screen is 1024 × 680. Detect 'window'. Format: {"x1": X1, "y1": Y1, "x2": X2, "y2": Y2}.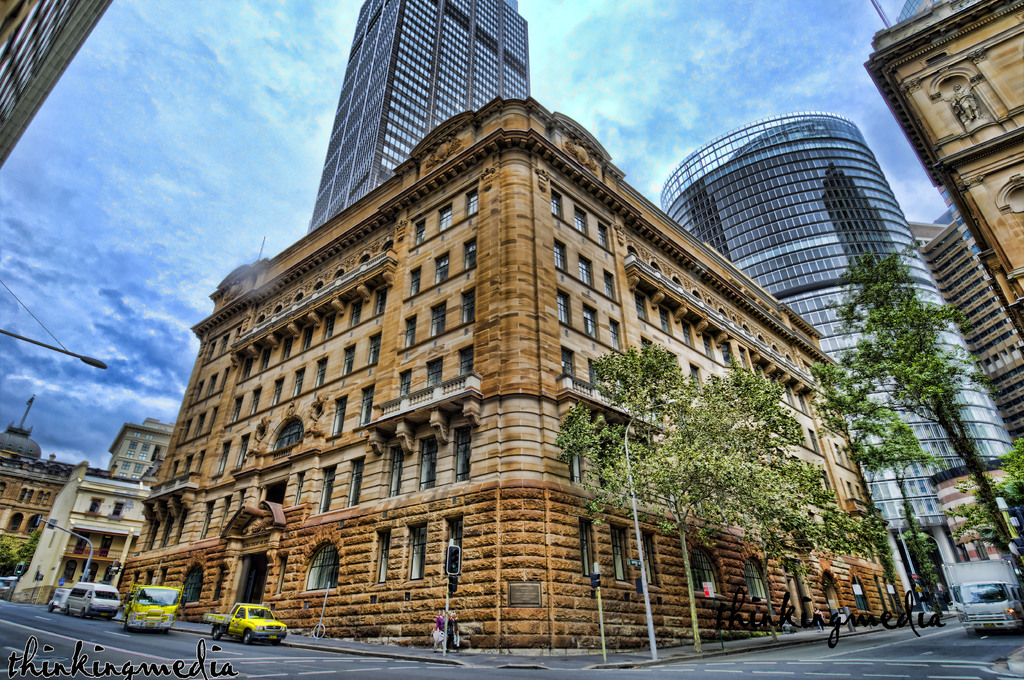
{"x1": 344, "y1": 345, "x2": 353, "y2": 376}.
